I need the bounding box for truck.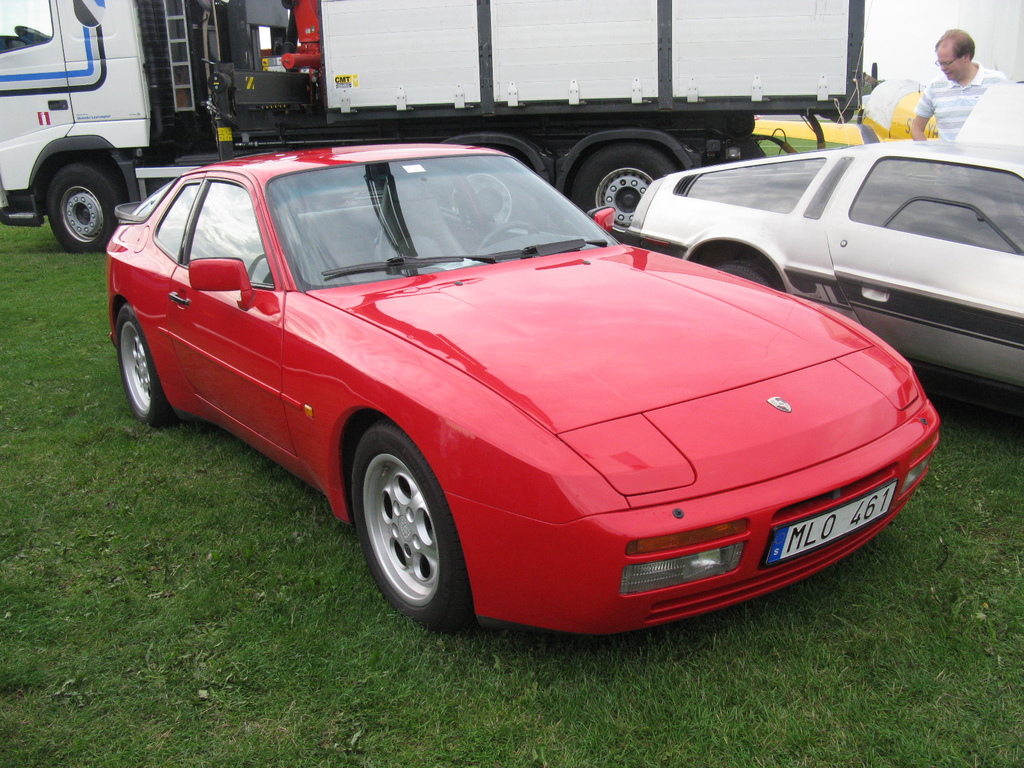
Here it is: [left=625, top=139, right=1023, bottom=399].
